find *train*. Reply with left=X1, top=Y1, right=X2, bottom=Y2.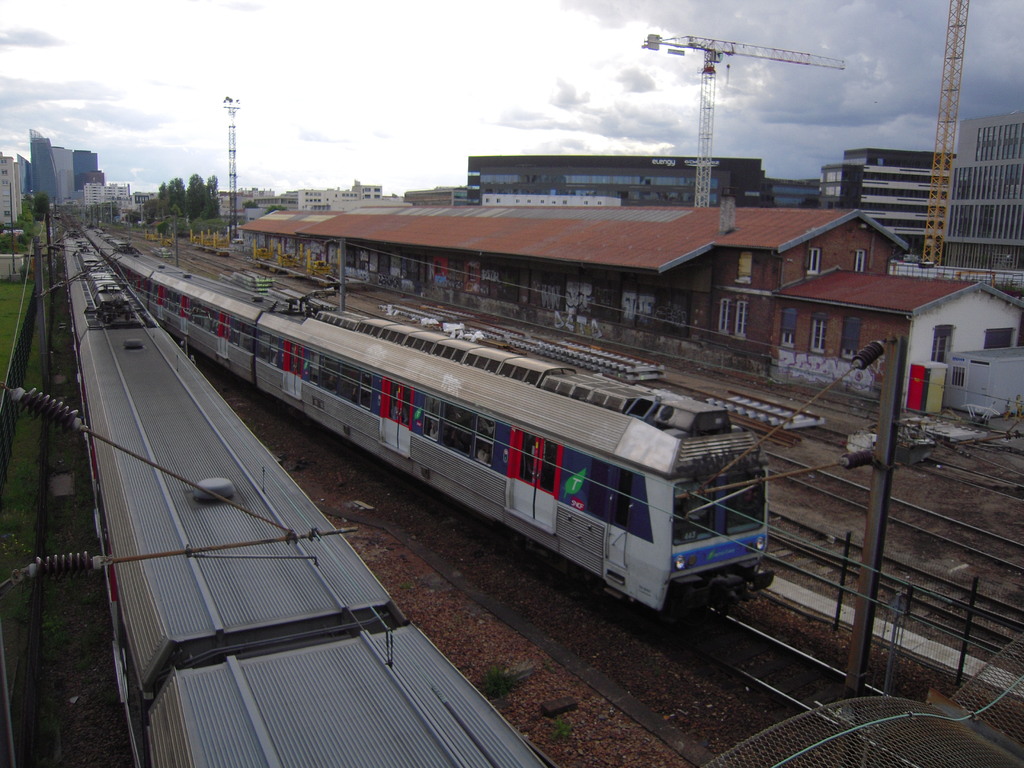
left=75, top=214, right=783, bottom=625.
